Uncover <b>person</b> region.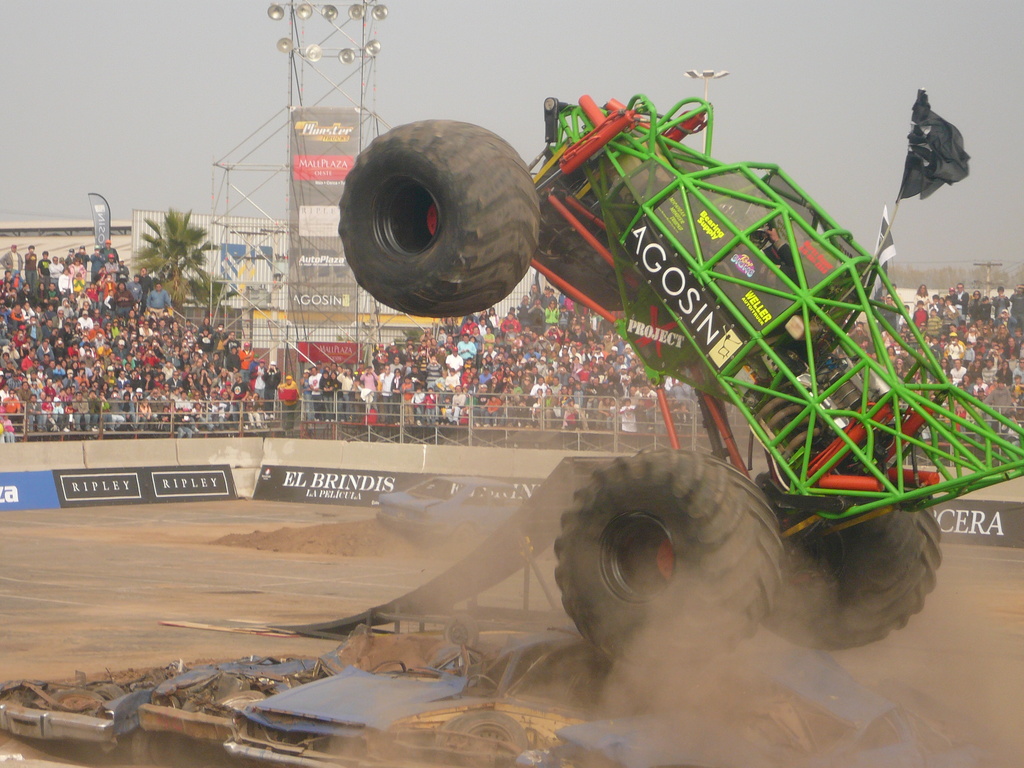
Uncovered: BBox(275, 372, 303, 430).
